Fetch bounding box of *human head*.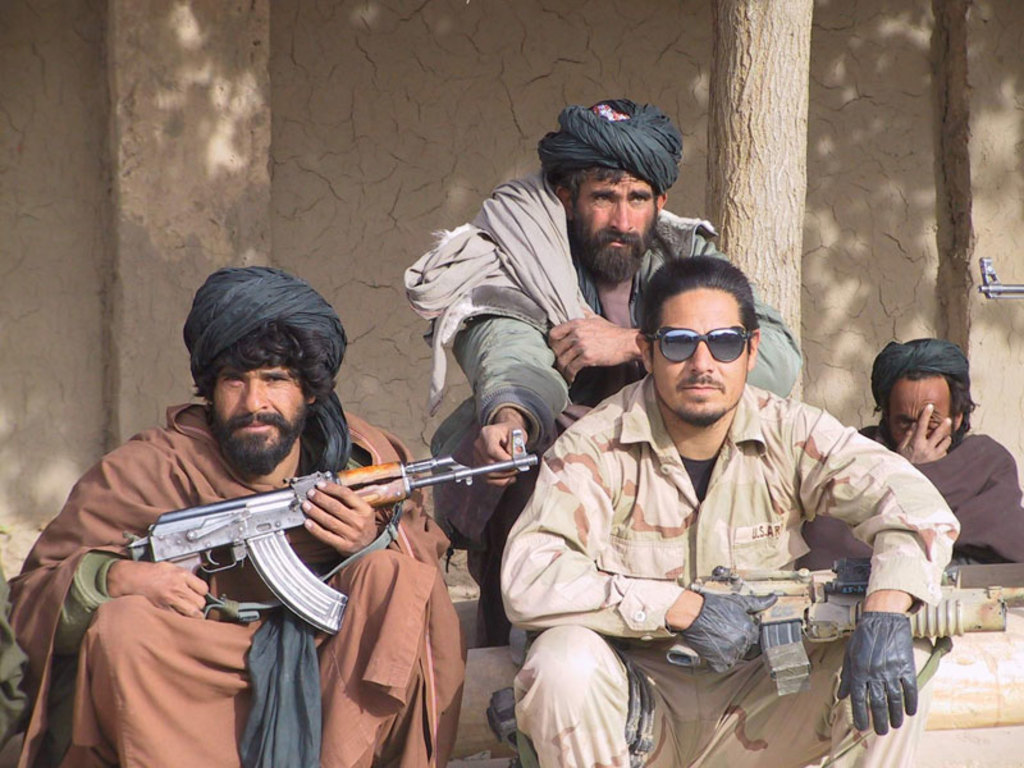
Bbox: [205, 269, 334, 480].
